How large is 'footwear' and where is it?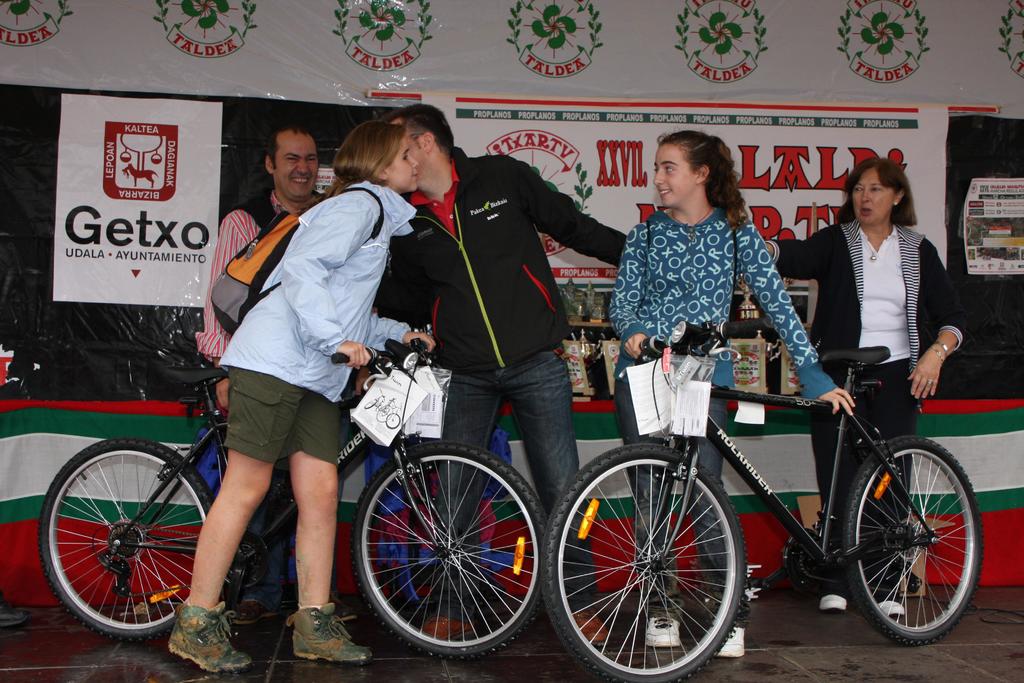
Bounding box: (420,613,478,639).
